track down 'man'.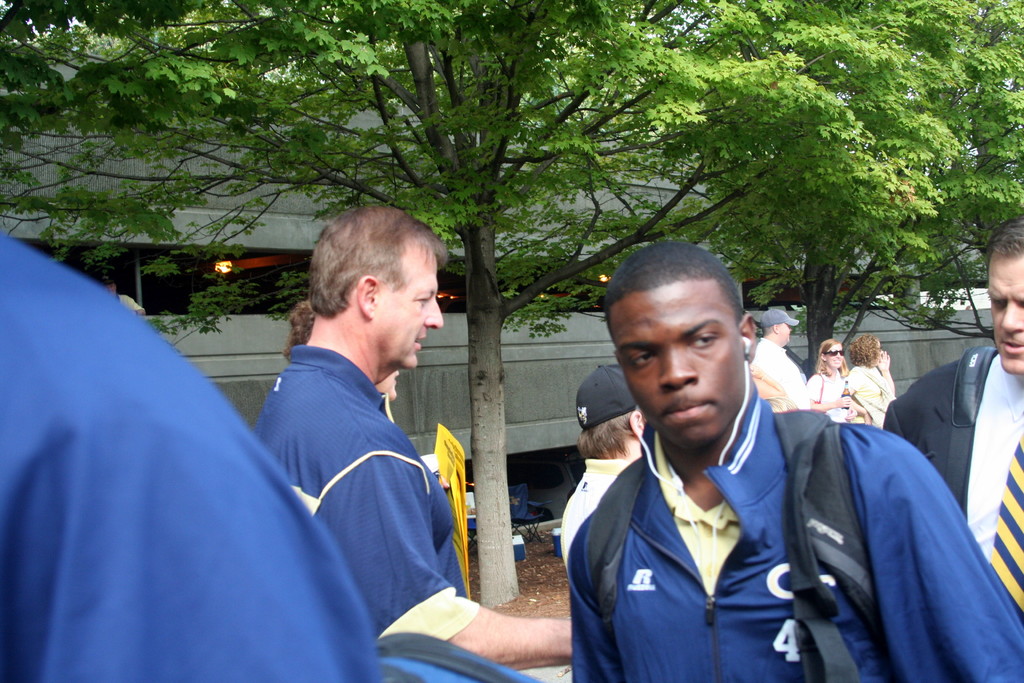
Tracked to rect(0, 228, 383, 682).
